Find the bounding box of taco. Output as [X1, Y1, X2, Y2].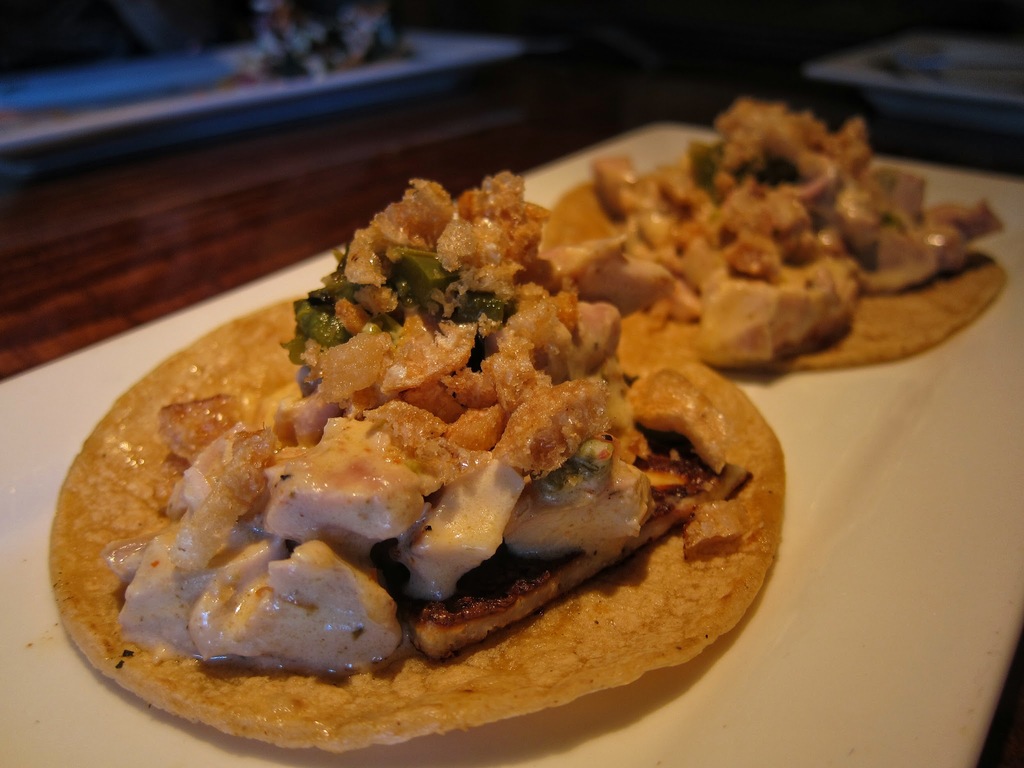
[79, 259, 796, 733].
